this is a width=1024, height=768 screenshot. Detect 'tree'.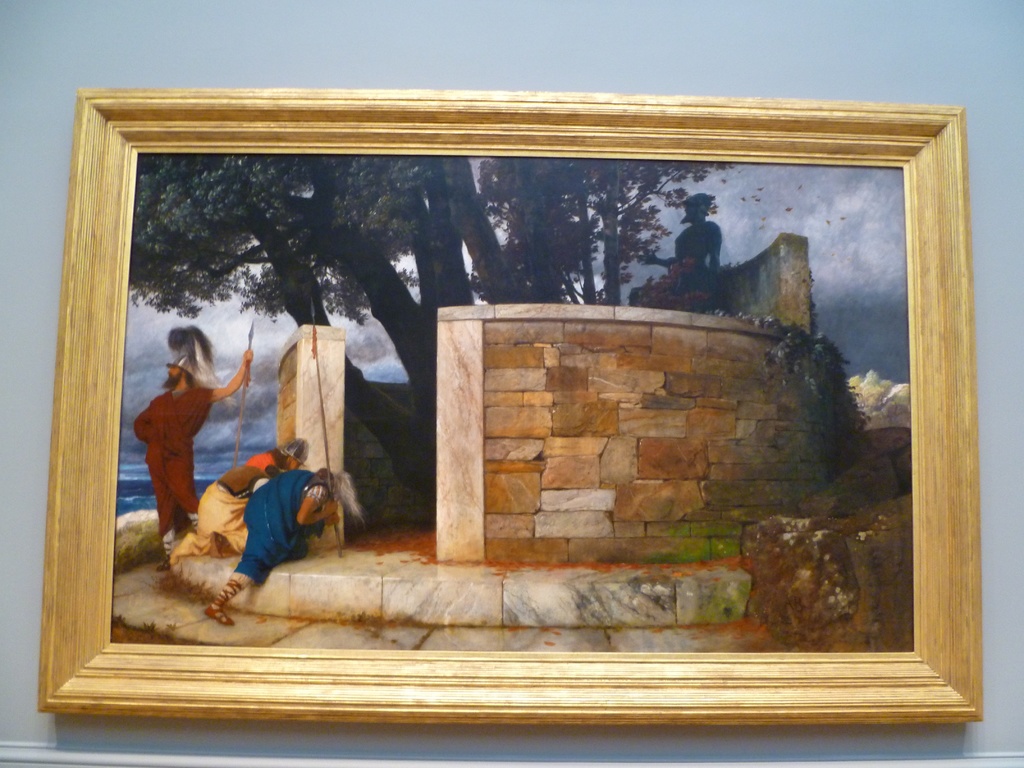
{"x1": 129, "y1": 148, "x2": 739, "y2": 503}.
